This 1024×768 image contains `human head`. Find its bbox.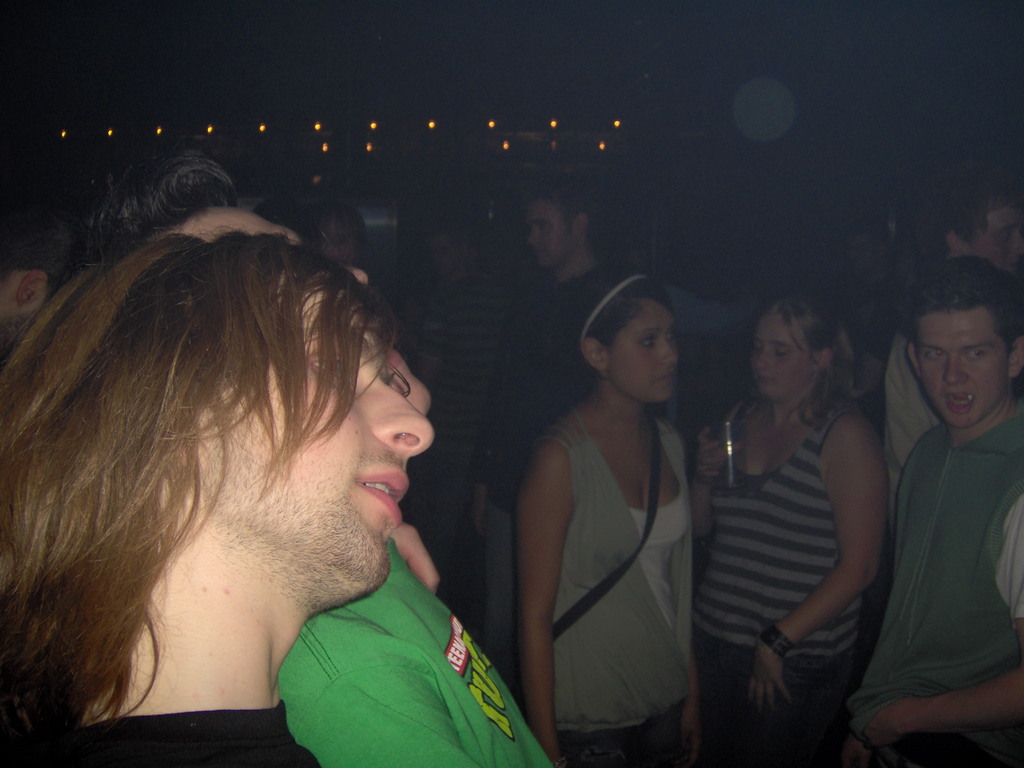
944:170:1023:281.
